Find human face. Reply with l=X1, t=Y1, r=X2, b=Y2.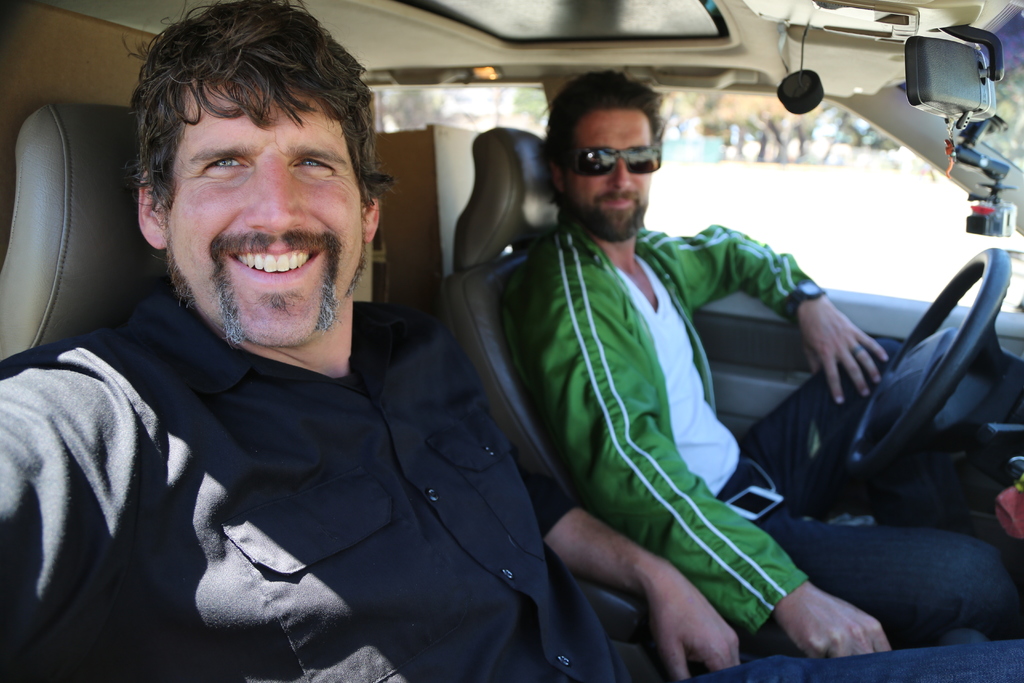
l=169, t=89, r=358, b=346.
